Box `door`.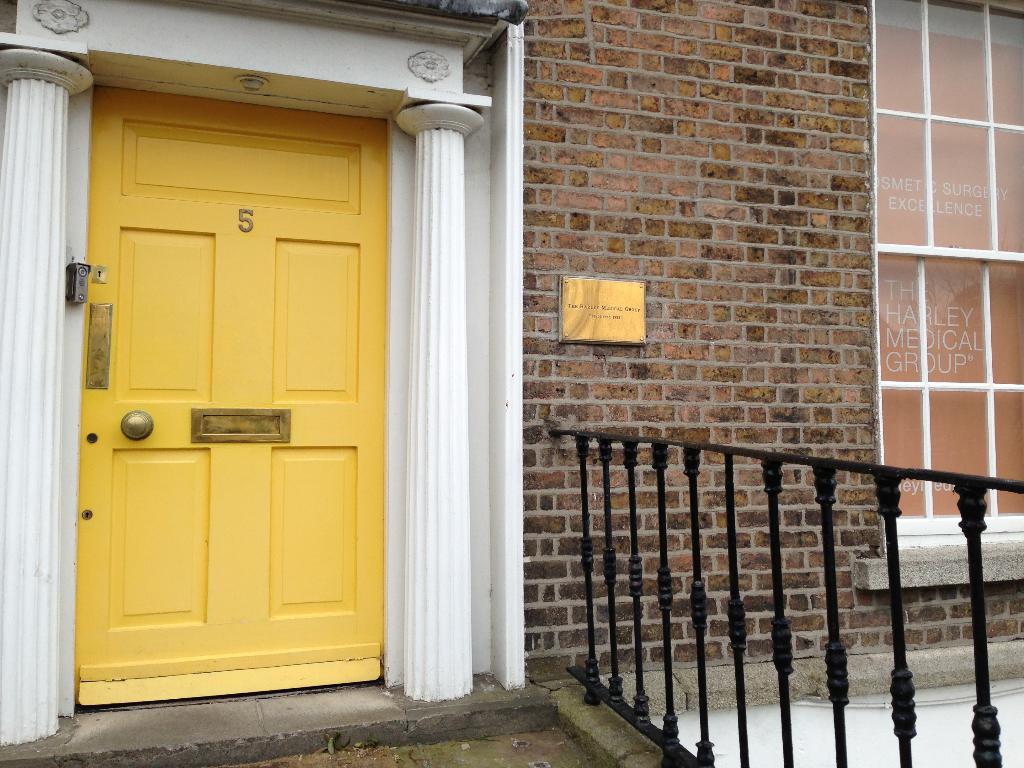
l=80, t=84, r=378, b=704.
